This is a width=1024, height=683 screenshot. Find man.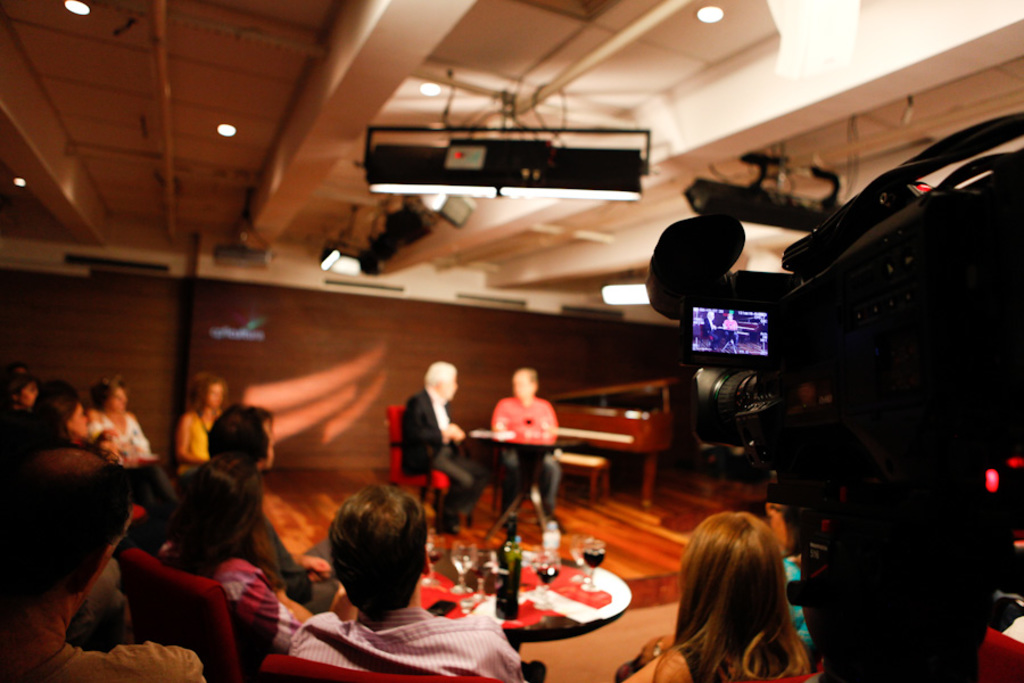
Bounding box: 1/446/207/682.
